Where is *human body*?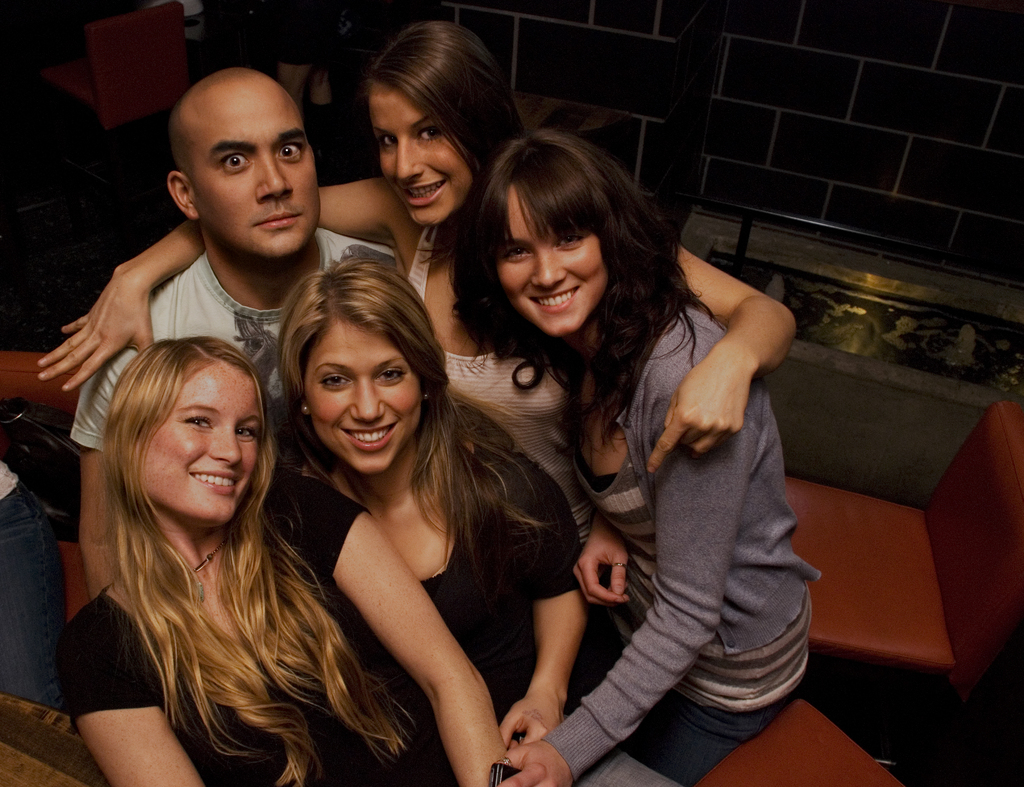
bbox=(54, 336, 517, 781).
